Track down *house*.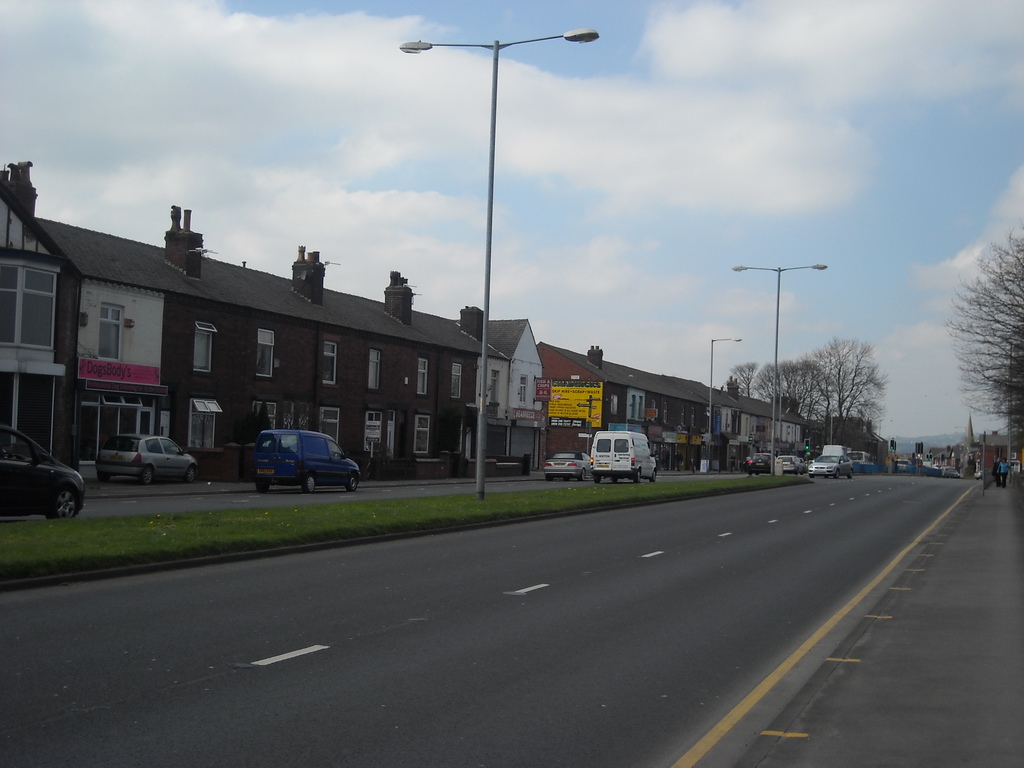
Tracked to 830/412/888/471.
